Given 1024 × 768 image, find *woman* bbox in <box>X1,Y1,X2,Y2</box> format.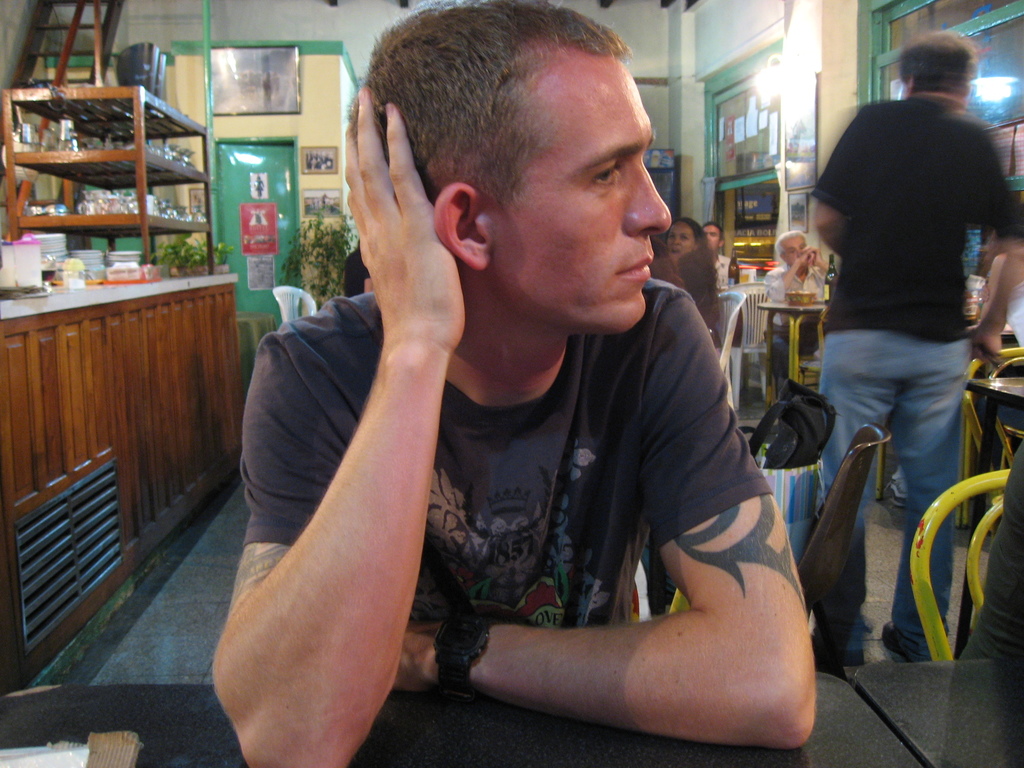
<box>659,212,714,343</box>.
